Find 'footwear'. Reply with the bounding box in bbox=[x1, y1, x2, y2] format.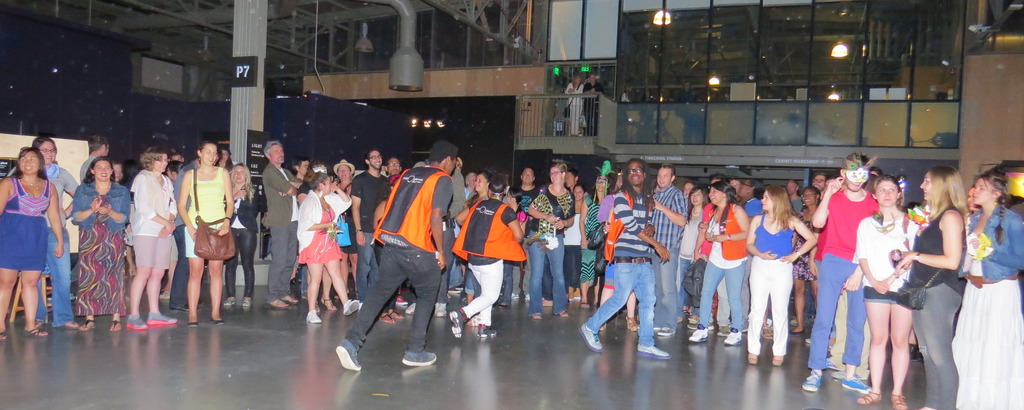
bbox=[857, 388, 881, 404].
